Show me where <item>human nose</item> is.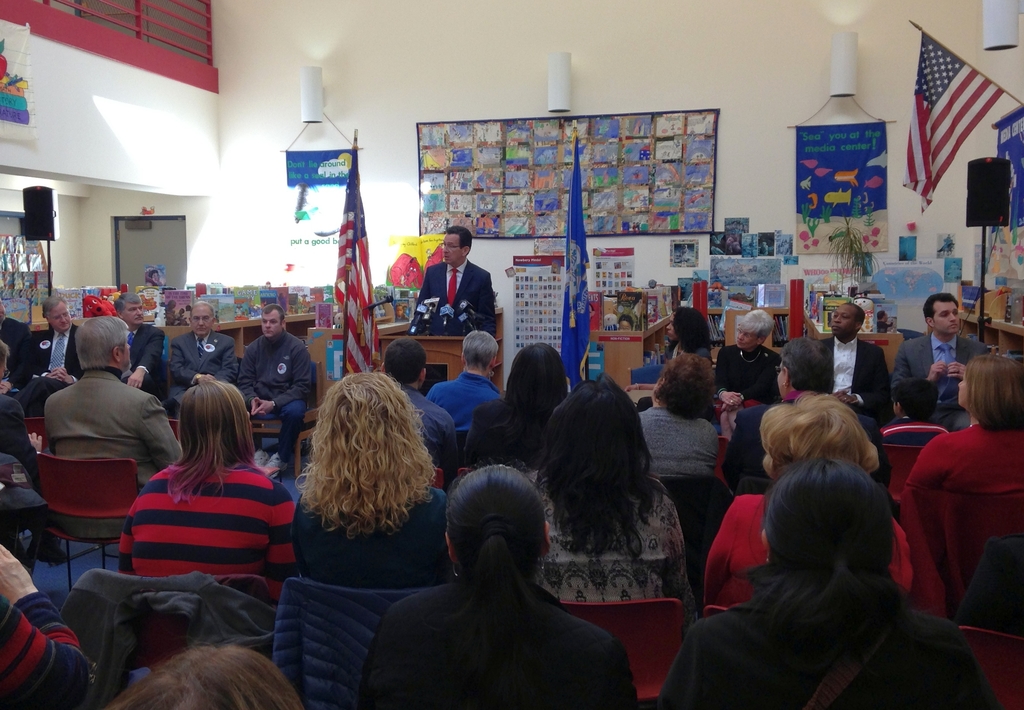
<item>human nose</item> is at Rect(666, 322, 671, 329).
